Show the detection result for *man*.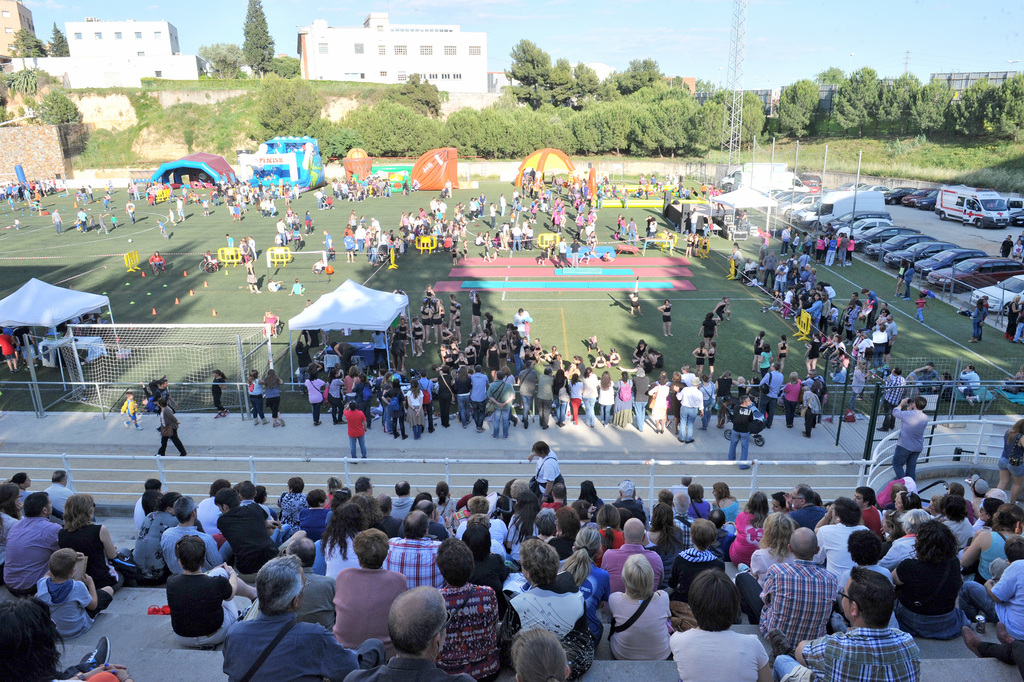
0 485 72 597.
